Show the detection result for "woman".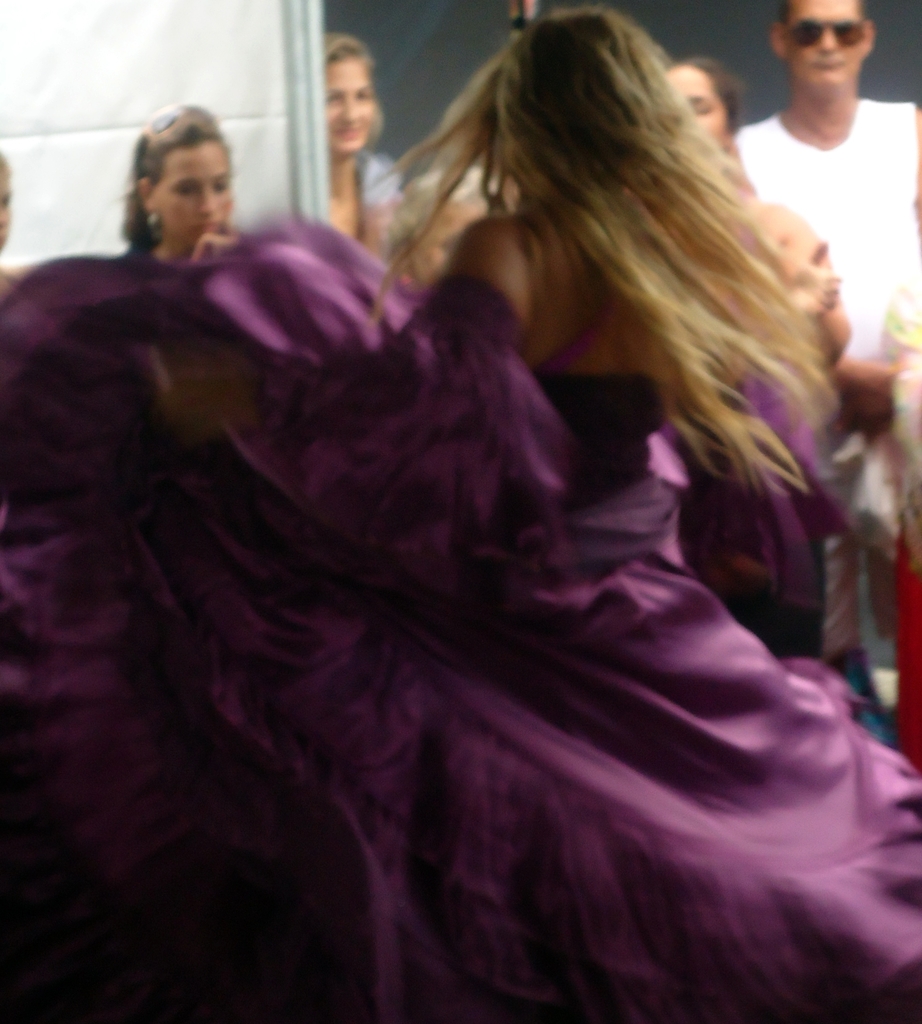
664/52/853/668.
